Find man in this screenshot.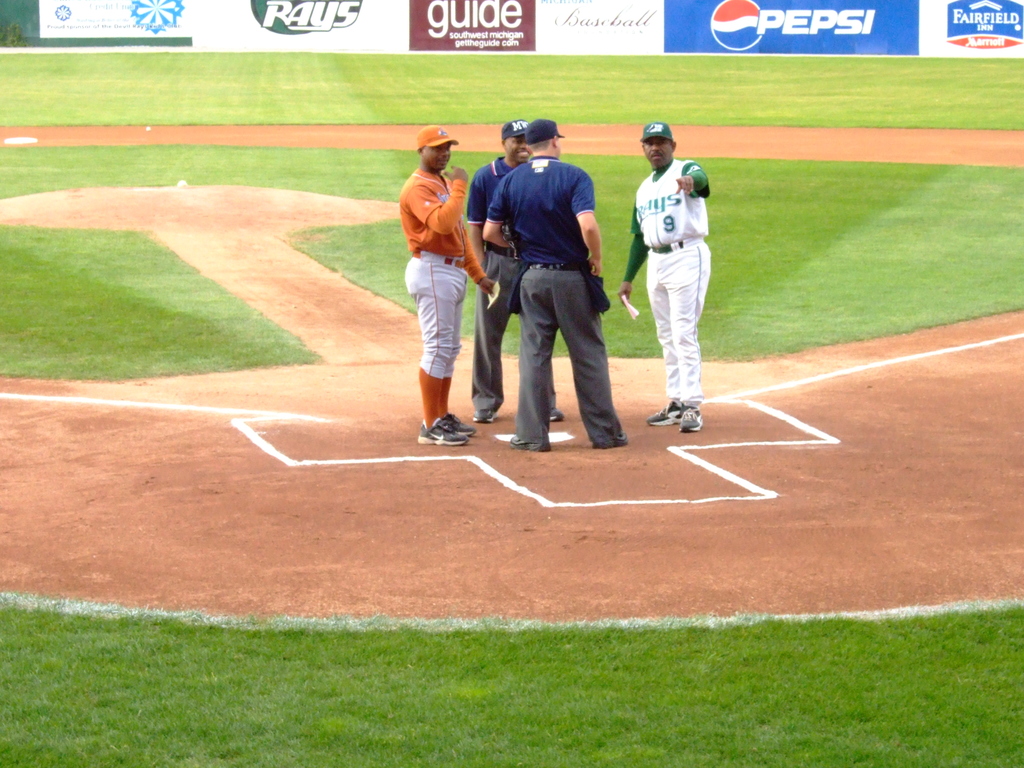
The bounding box for man is [x1=403, y1=127, x2=500, y2=445].
